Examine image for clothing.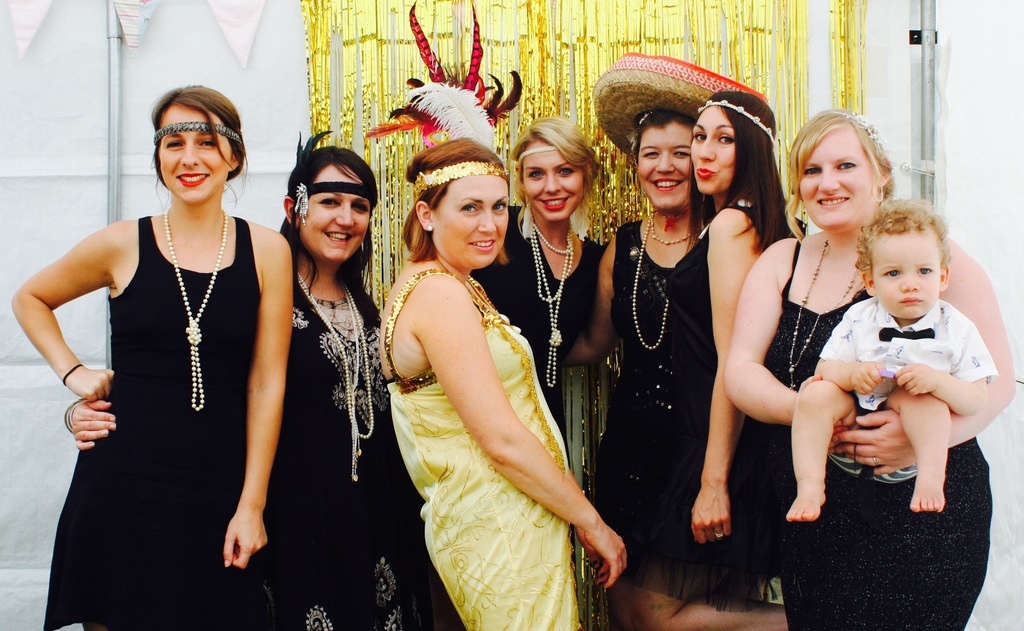
Examination result: l=583, t=220, r=789, b=603.
